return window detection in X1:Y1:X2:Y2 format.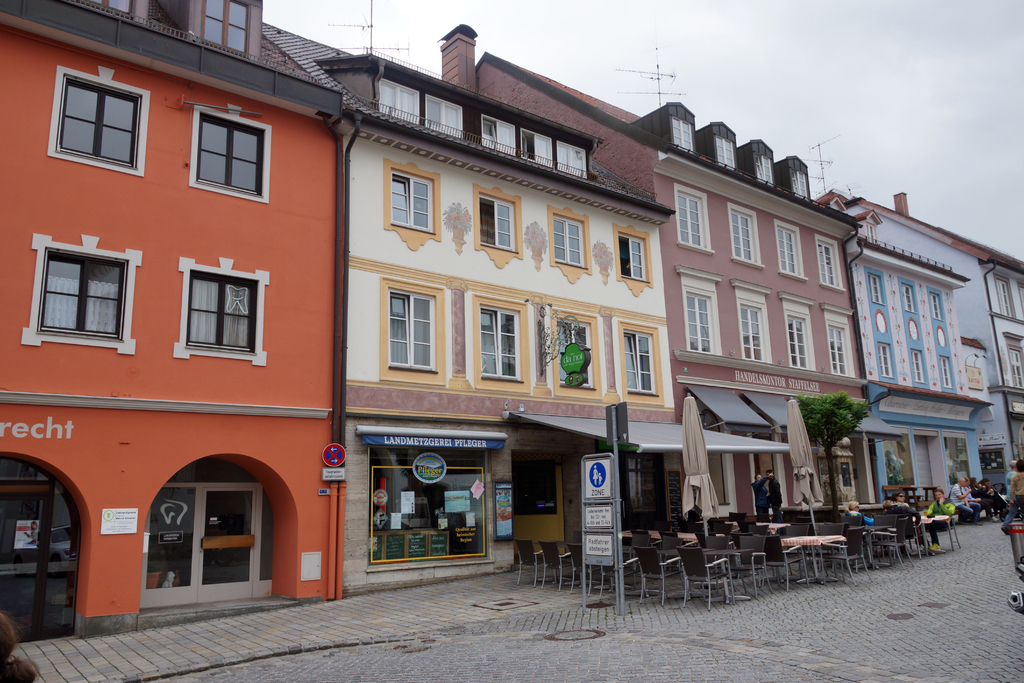
141:458:278:611.
